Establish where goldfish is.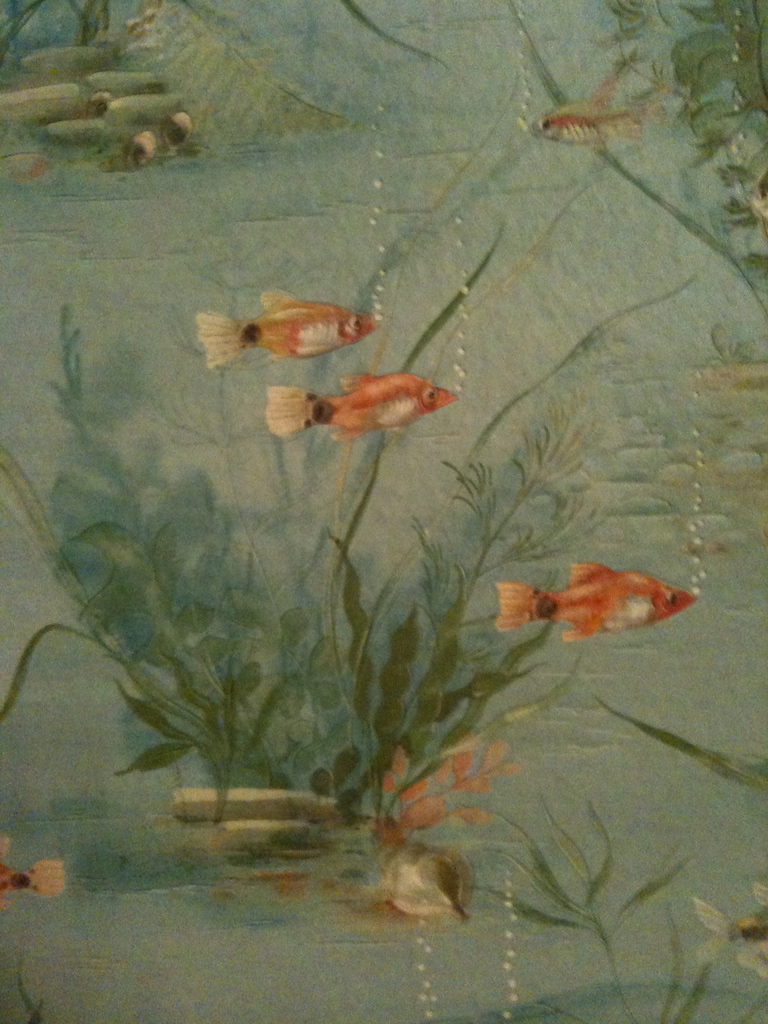
Established at Rect(0, 843, 76, 913).
